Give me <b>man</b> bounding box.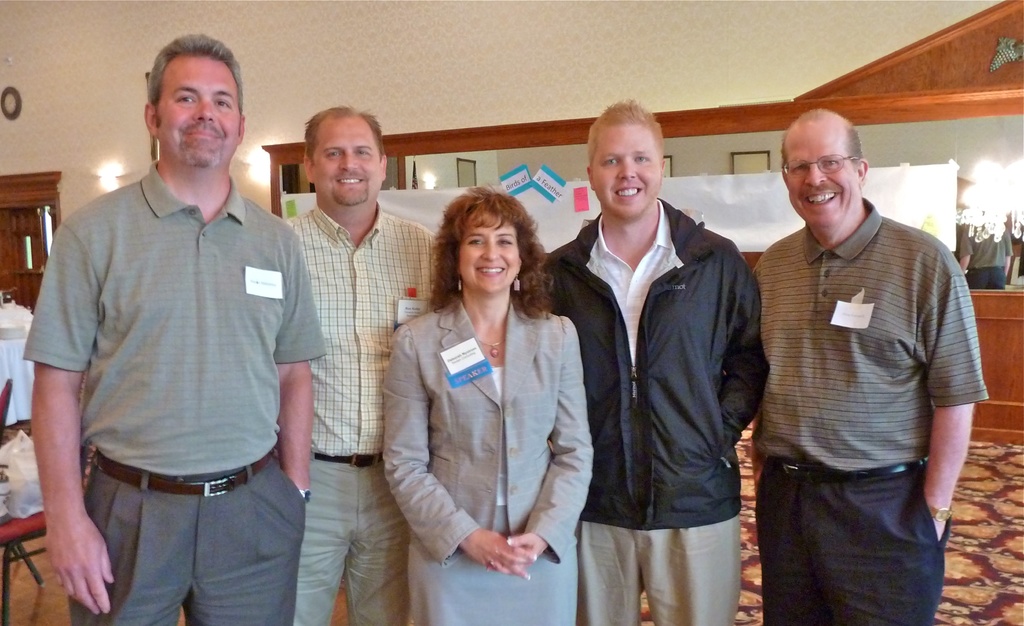
(x1=21, y1=31, x2=324, y2=625).
